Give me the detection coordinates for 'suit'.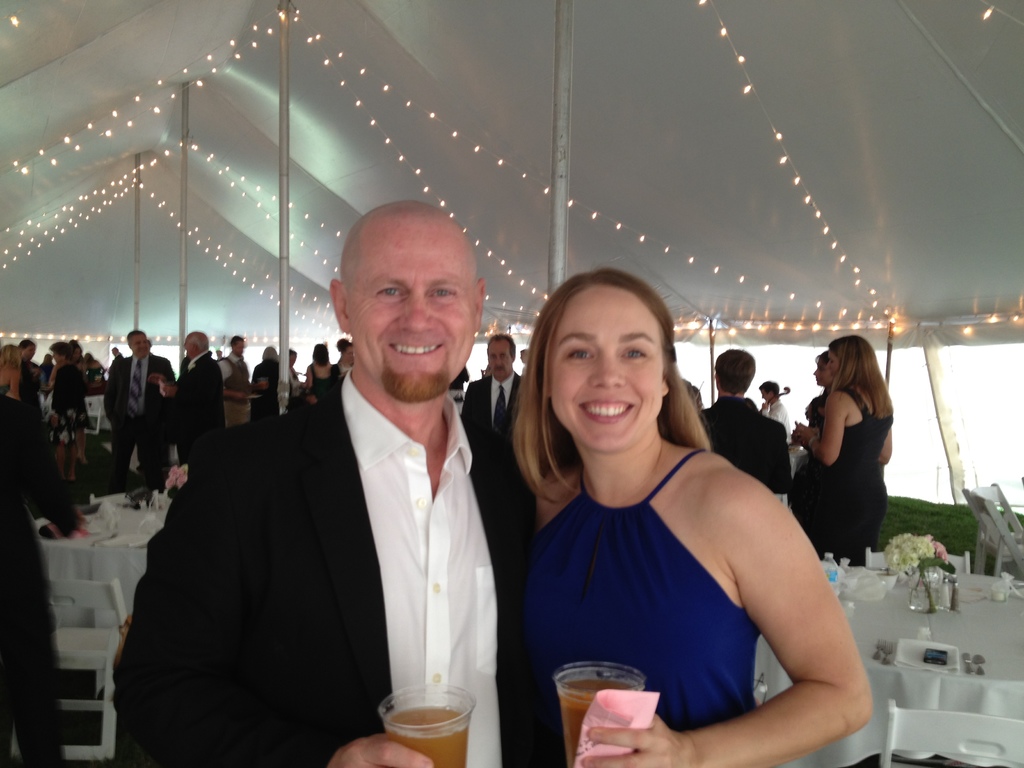
bbox=(701, 395, 787, 507).
